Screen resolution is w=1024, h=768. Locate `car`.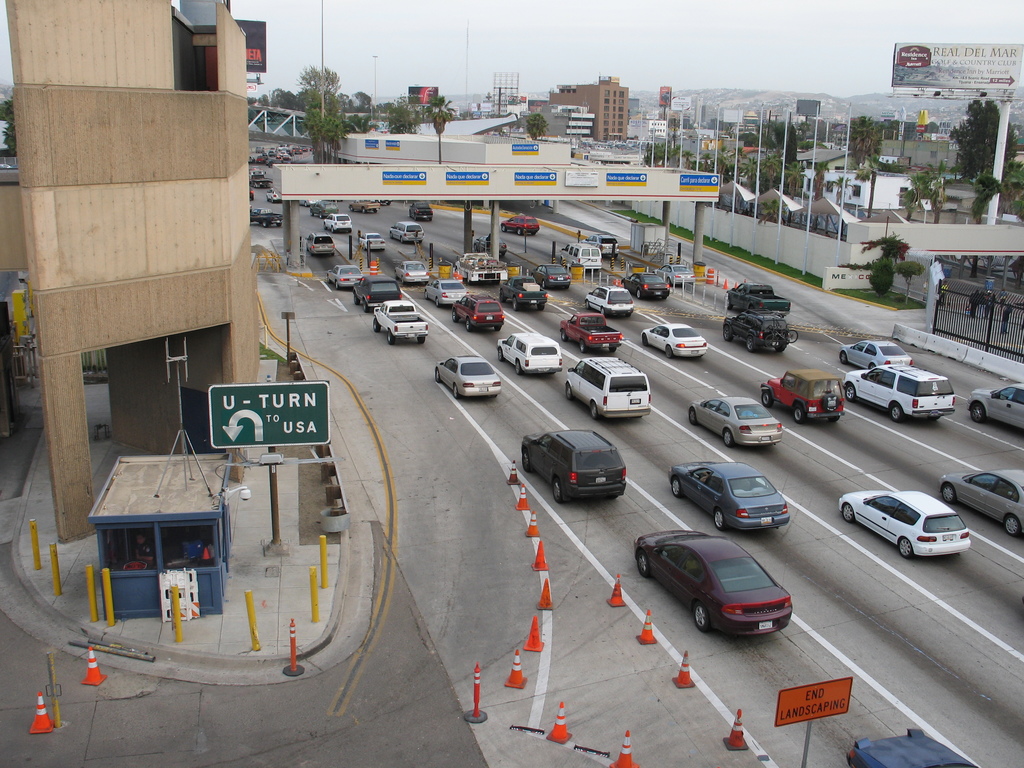
Rect(838, 338, 916, 371).
